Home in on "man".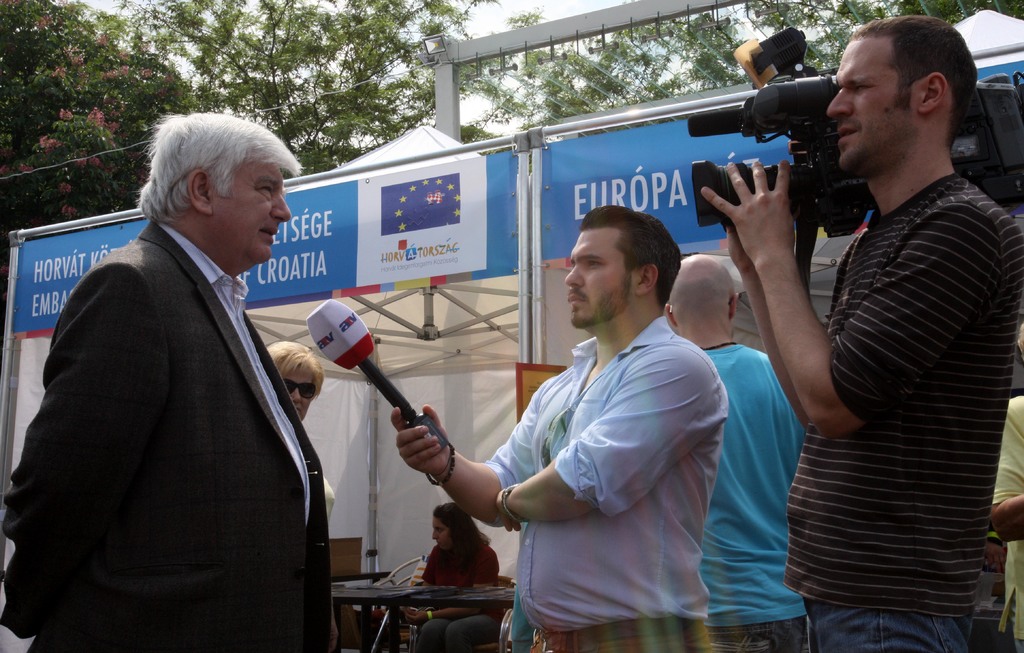
Homed in at (left=663, top=253, right=811, bottom=652).
